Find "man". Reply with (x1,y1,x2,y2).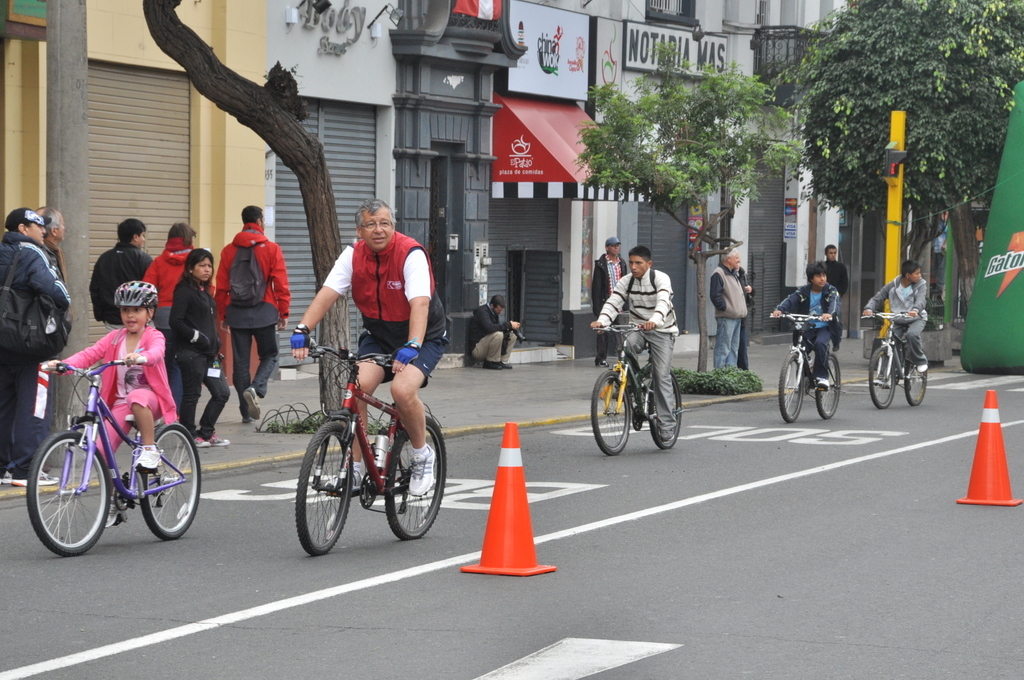
(214,203,295,421).
